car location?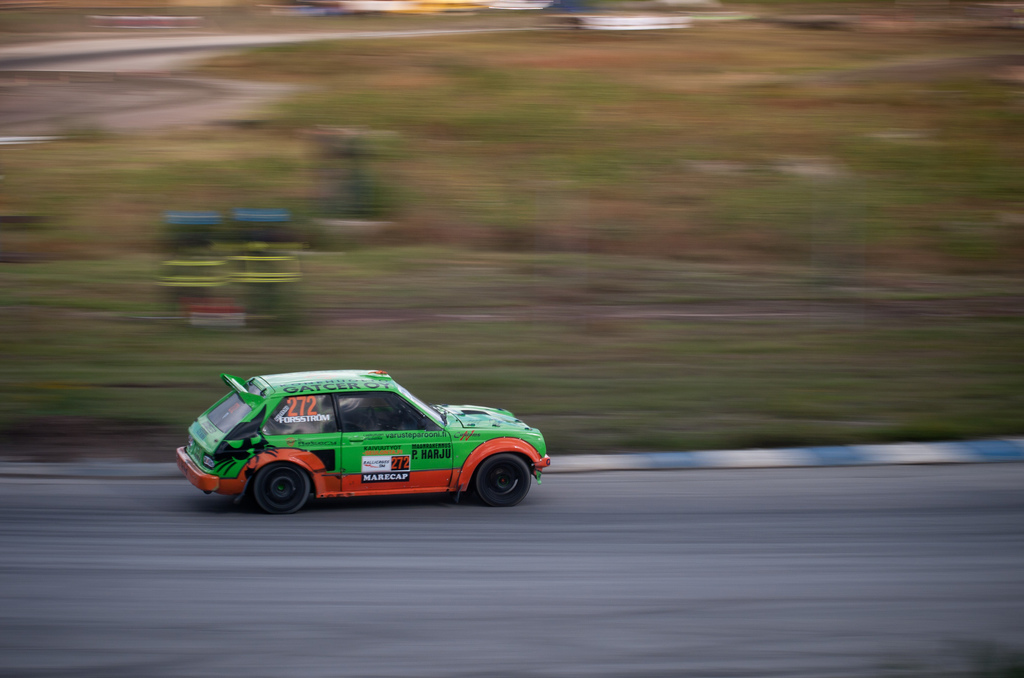
locate(176, 367, 549, 517)
